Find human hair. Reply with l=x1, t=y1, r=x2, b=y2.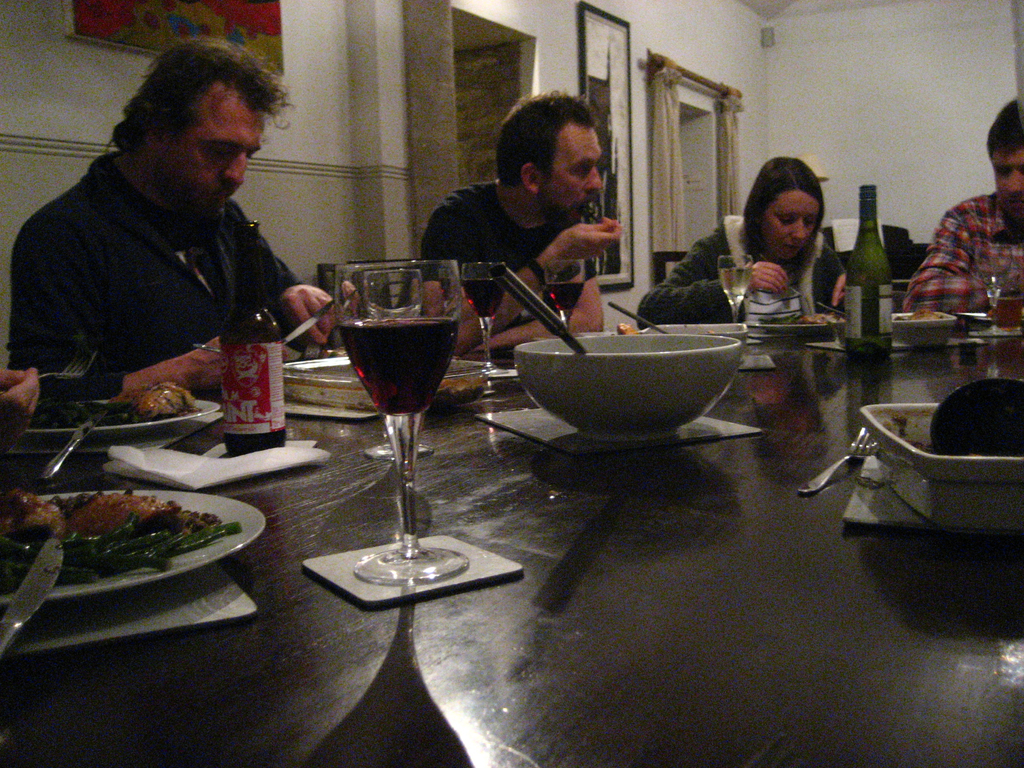
l=740, t=157, r=826, b=263.
